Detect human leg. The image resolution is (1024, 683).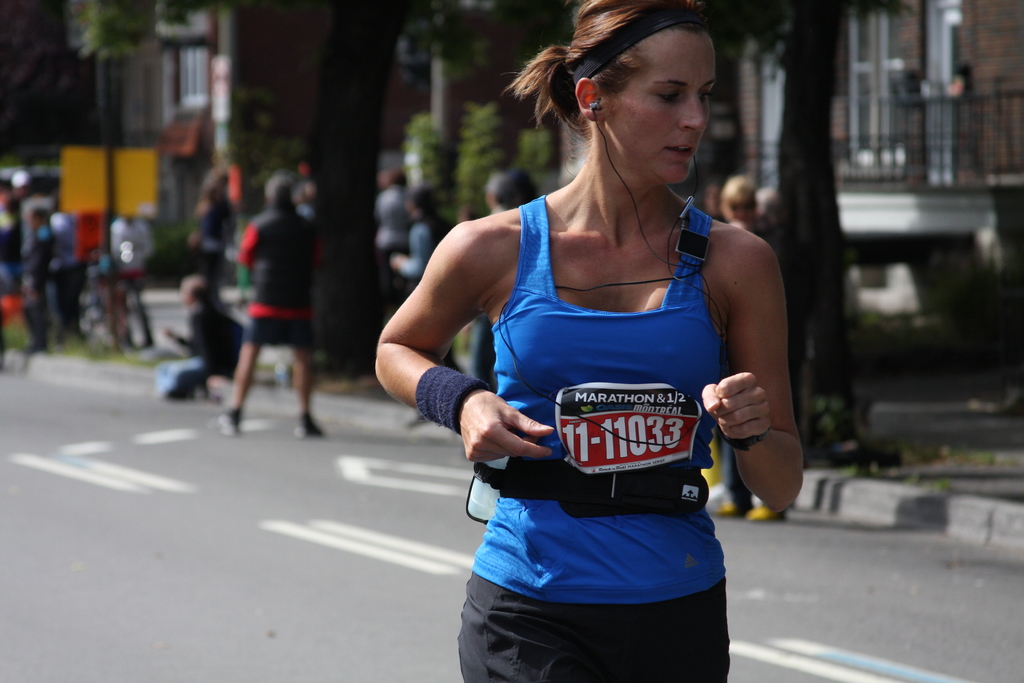
(207,335,255,431).
